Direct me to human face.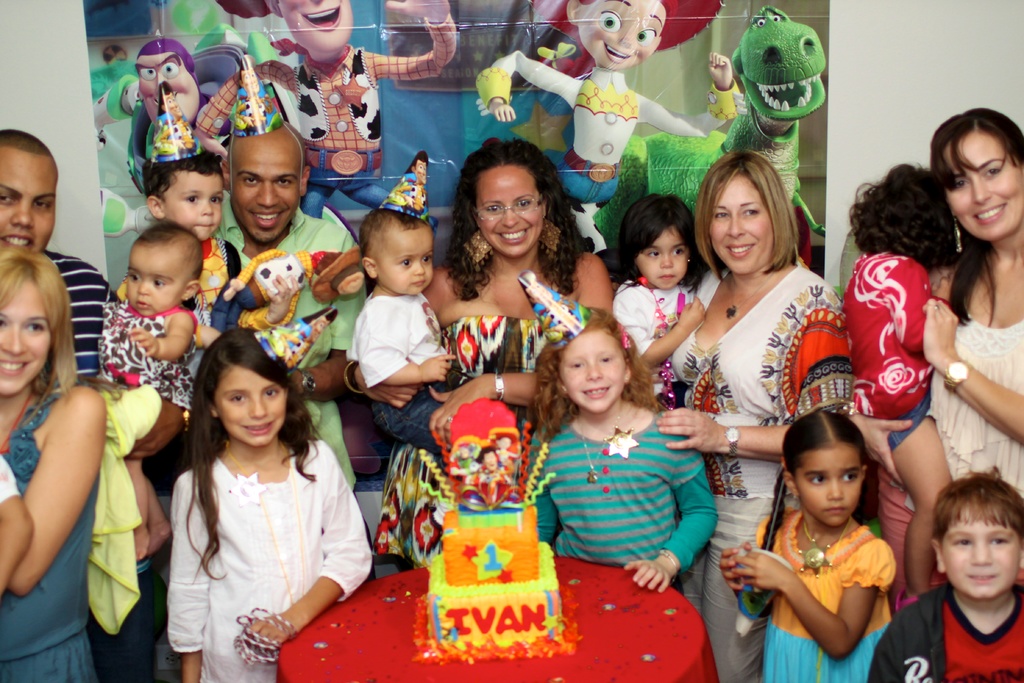
Direction: bbox=(0, 147, 52, 259).
